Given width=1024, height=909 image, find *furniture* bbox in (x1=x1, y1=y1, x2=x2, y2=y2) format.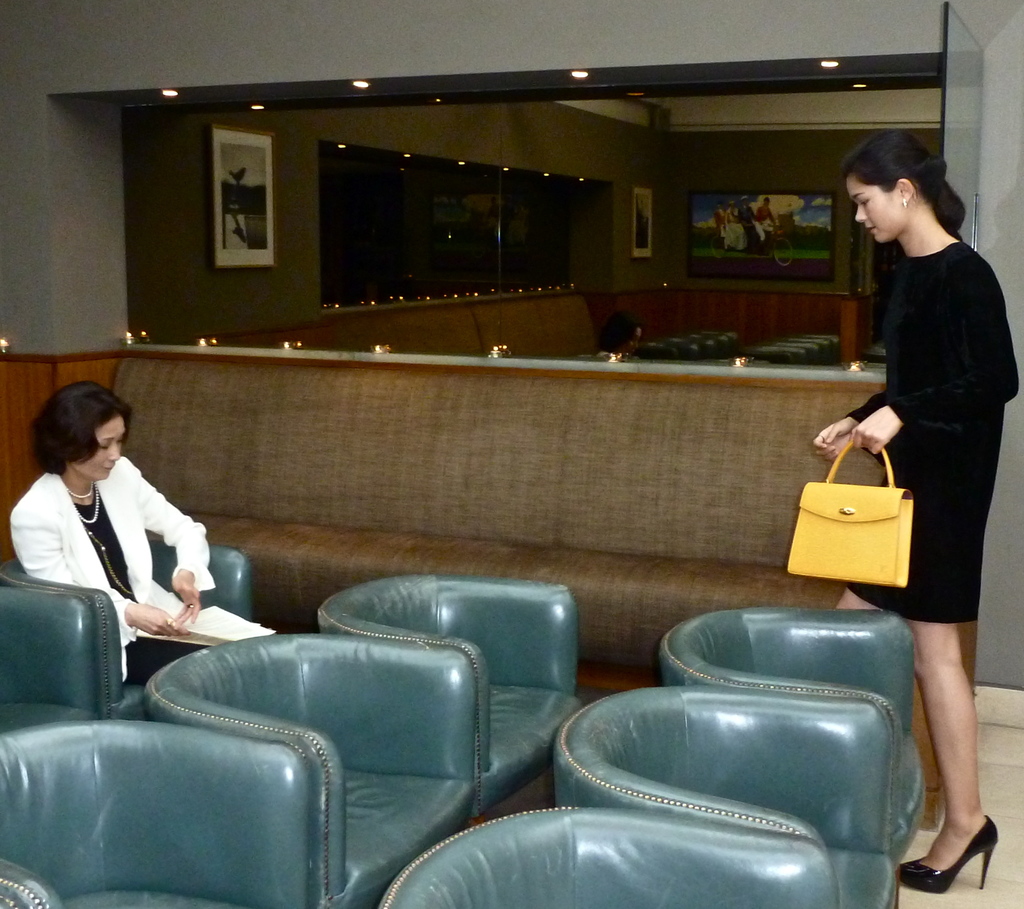
(x1=120, y1=341, x2=888, y2=699).
